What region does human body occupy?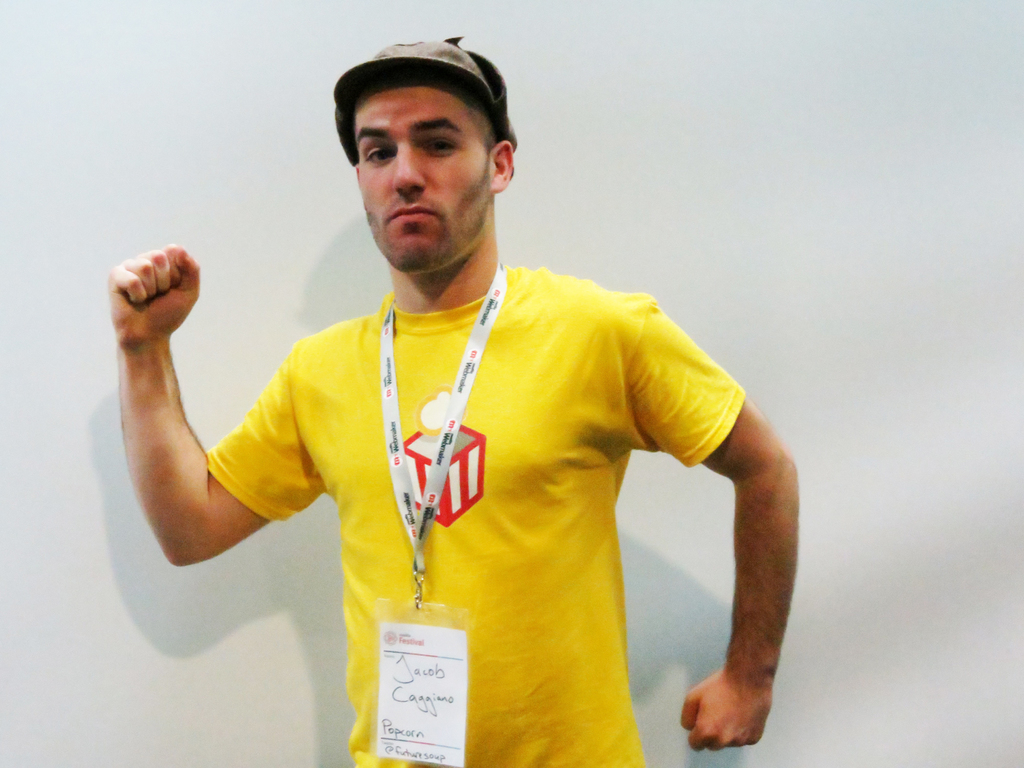
<box>125,32,798,767</box>.
